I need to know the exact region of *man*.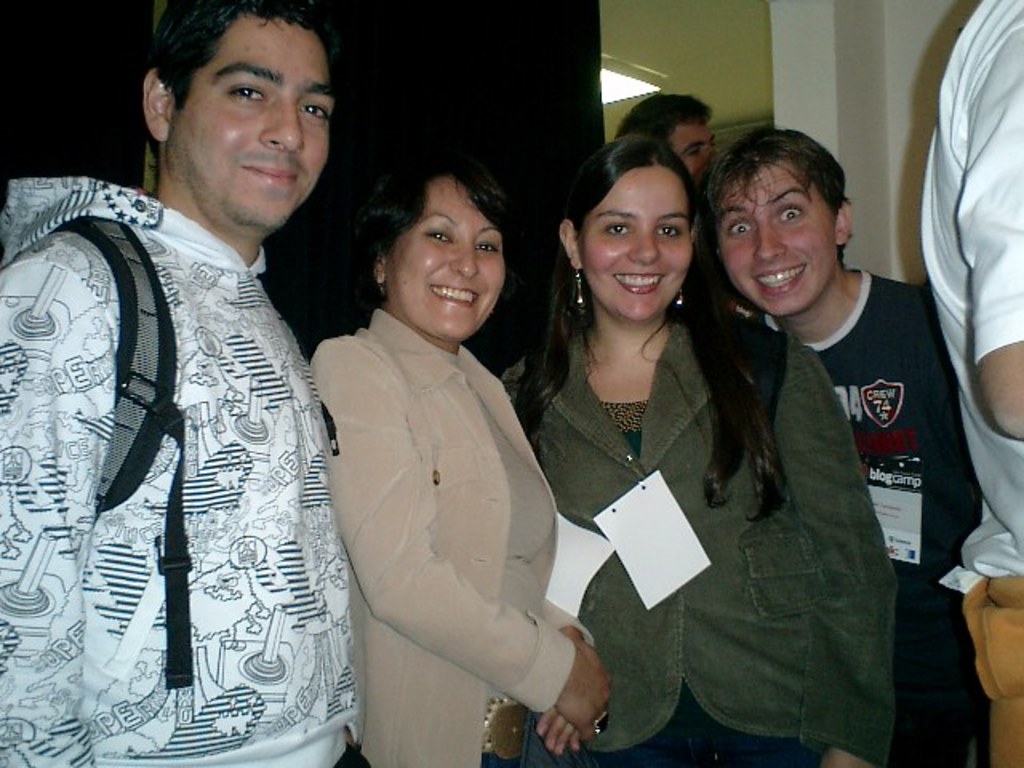
Region: bbox=[618, 90, 720, 198].
